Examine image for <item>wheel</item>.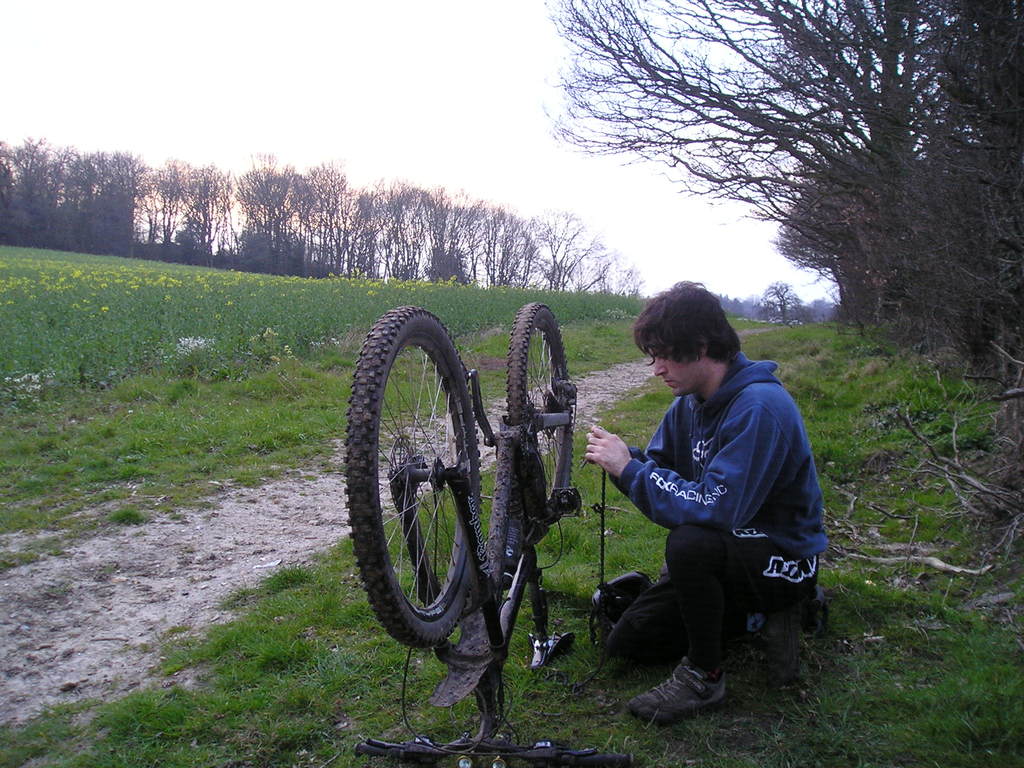
Examination result: pyautogui.locateOnScreen(506, 302, 577, 523).
